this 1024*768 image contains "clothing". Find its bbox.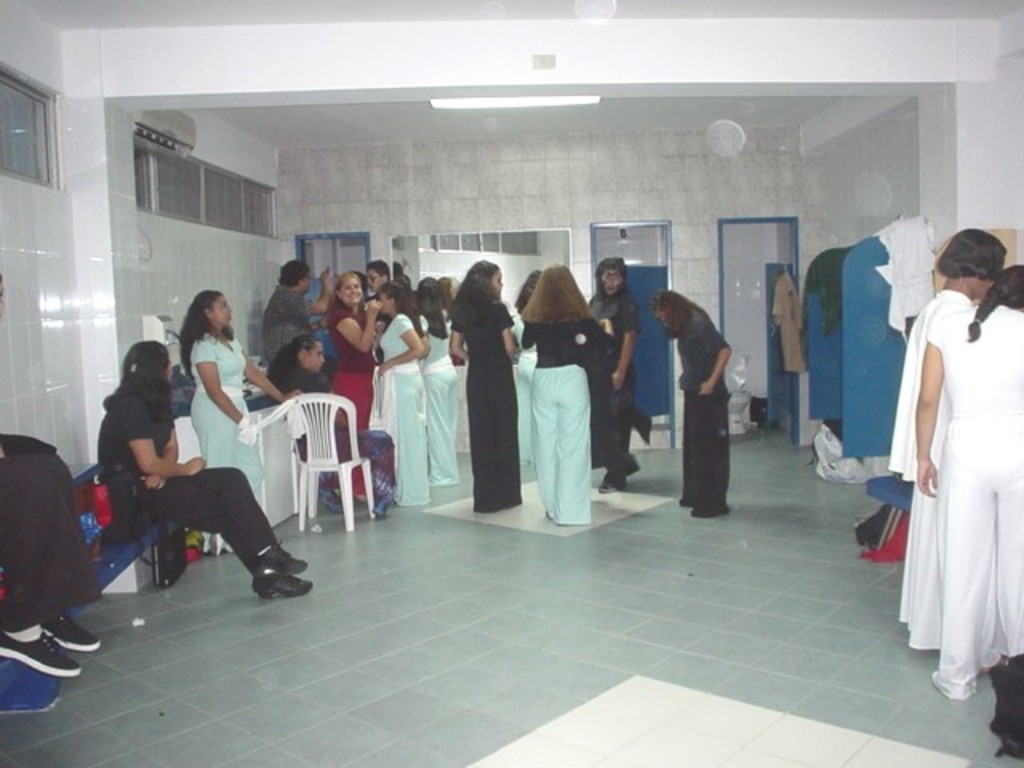
264/285/314/366.
